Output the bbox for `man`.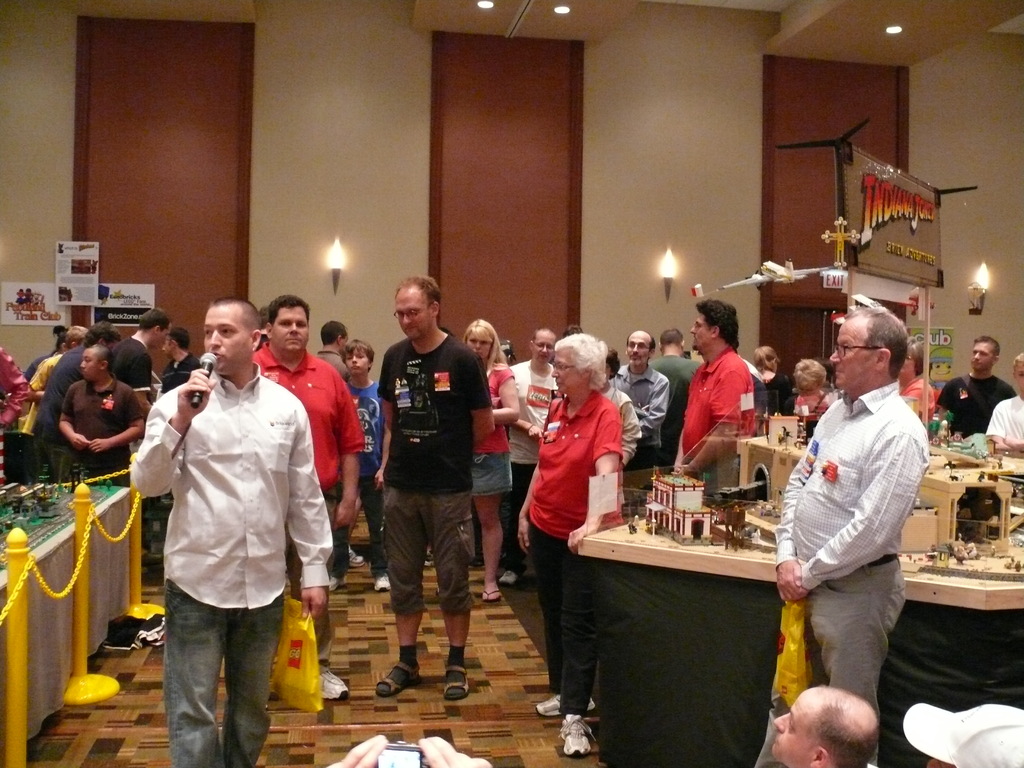
bbox=[245, 298, 371, 703].
